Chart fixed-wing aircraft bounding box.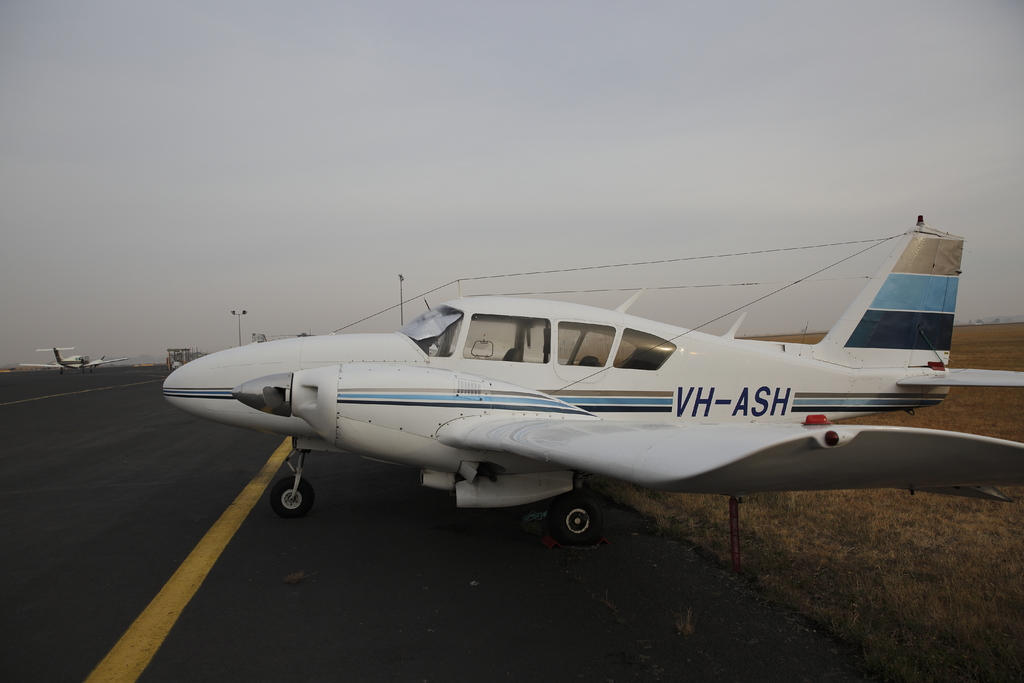
Charted: box(157, 207, 1023, 542).
